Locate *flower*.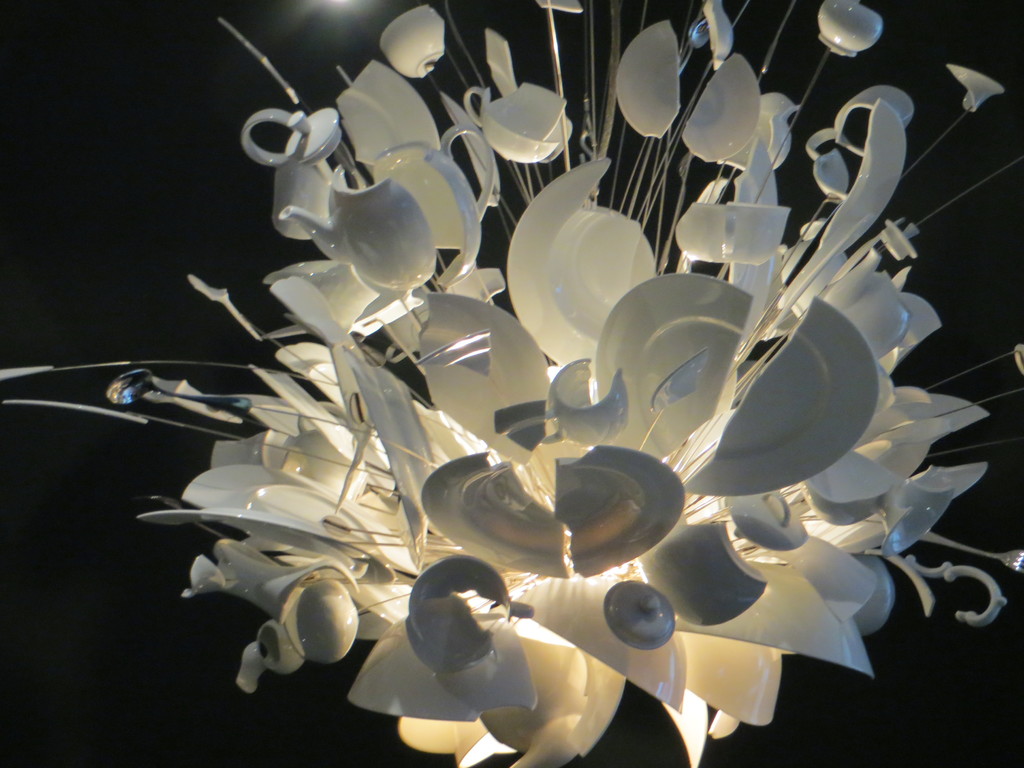
Bounding box: pyautogui.locateOnScreen(0, 0, 1023, 764).
